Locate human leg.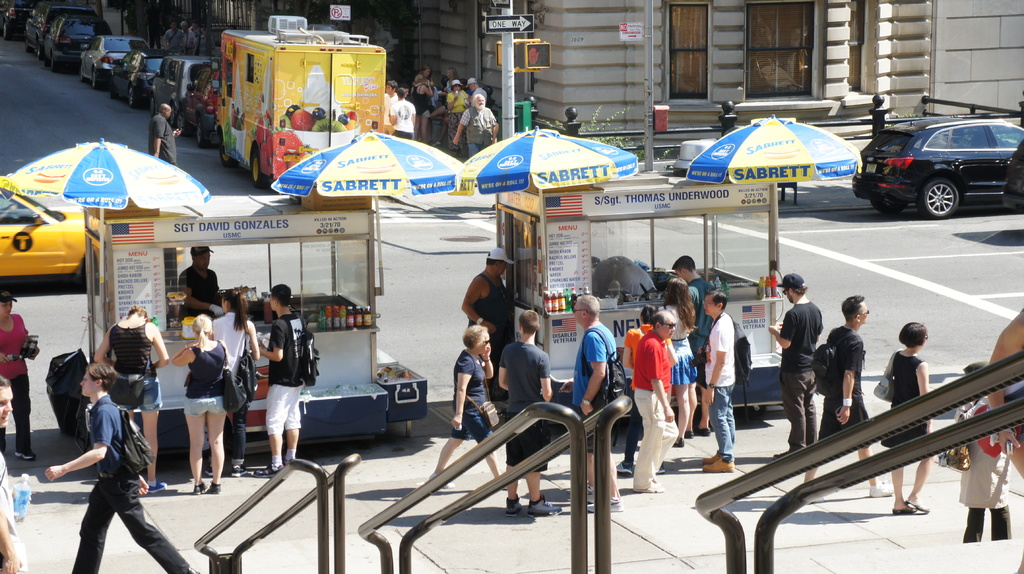
Bounding box: 205,409,224,498.
